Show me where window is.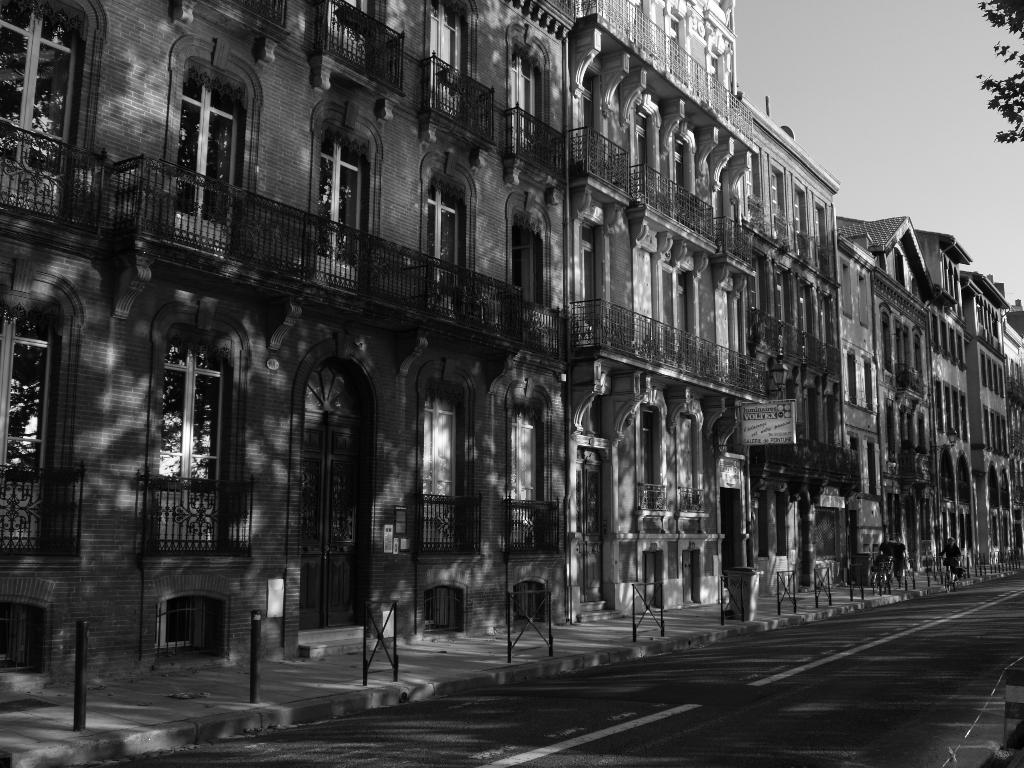
window is at 510,407,535,543.
